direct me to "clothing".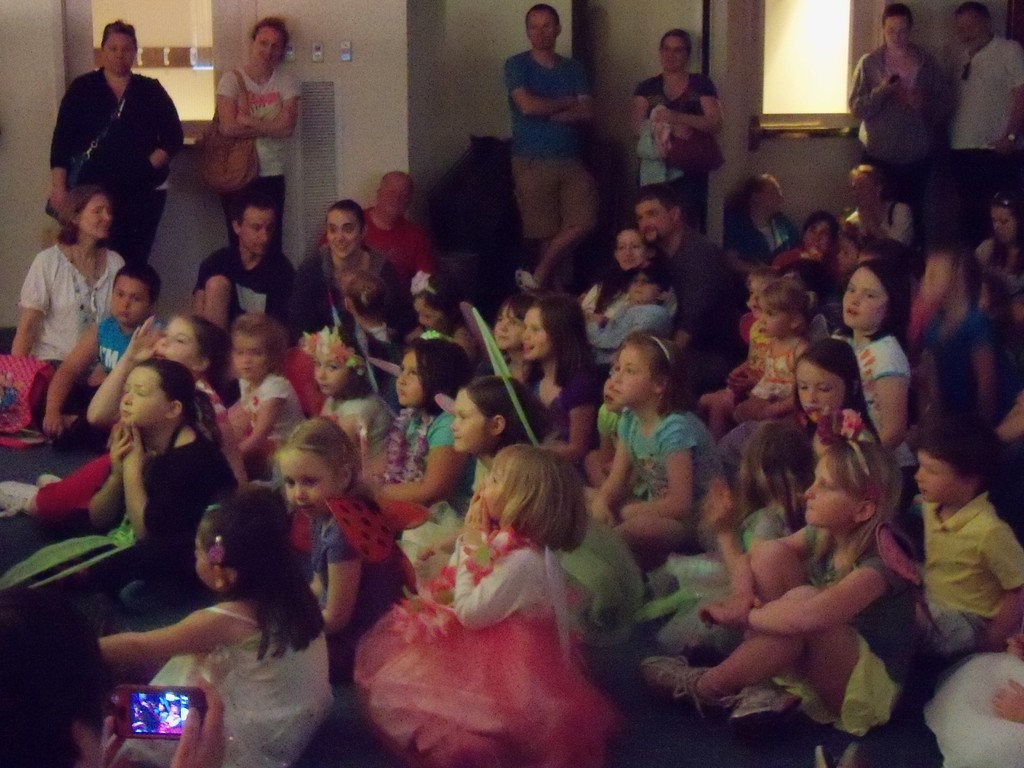
Direction: {"x1": 916, "y1": 305, "x2": 1004, "y2": 438}.
